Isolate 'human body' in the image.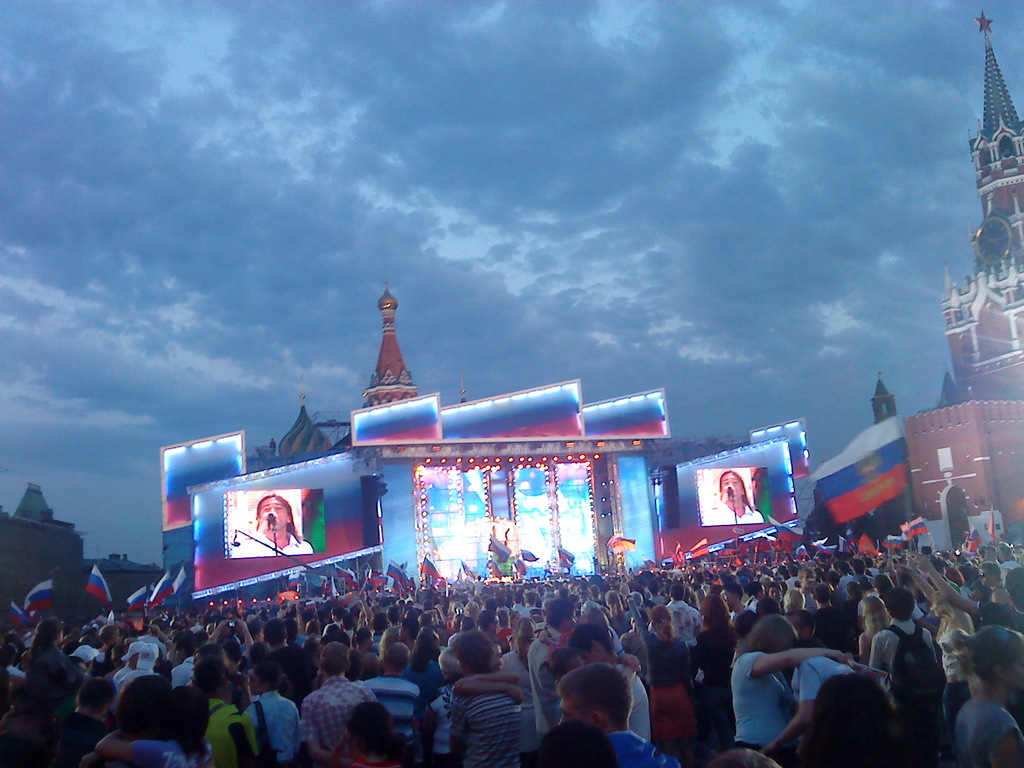
Isolated region: 997 544 1023 589.
